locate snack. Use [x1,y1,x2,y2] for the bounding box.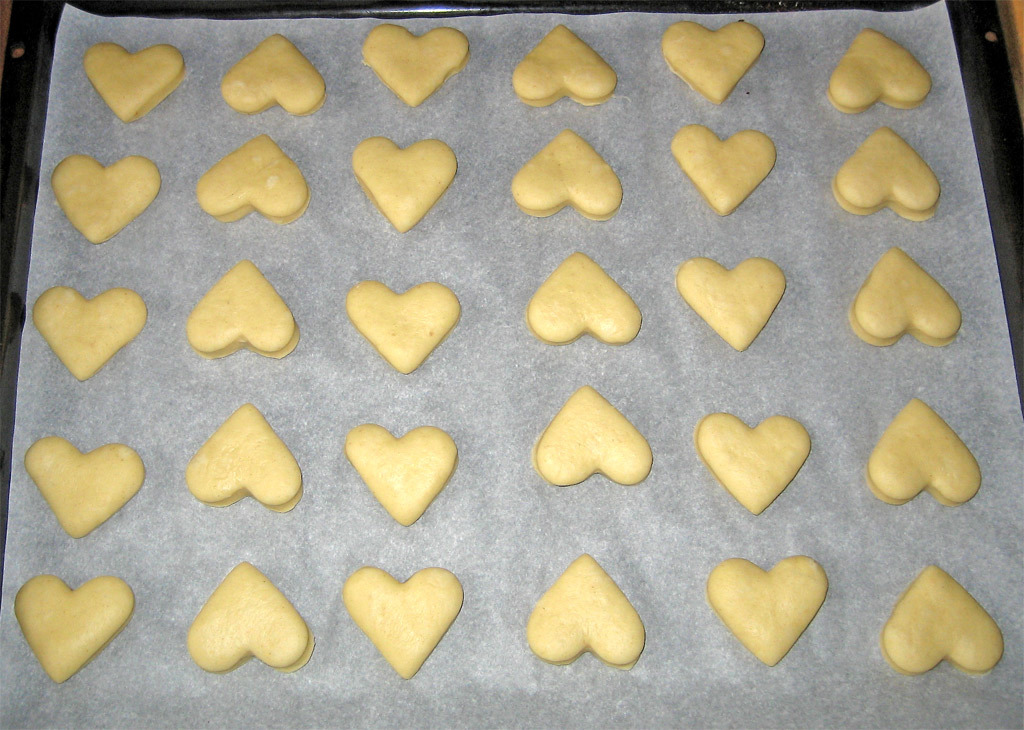
[345,570,465,680].
